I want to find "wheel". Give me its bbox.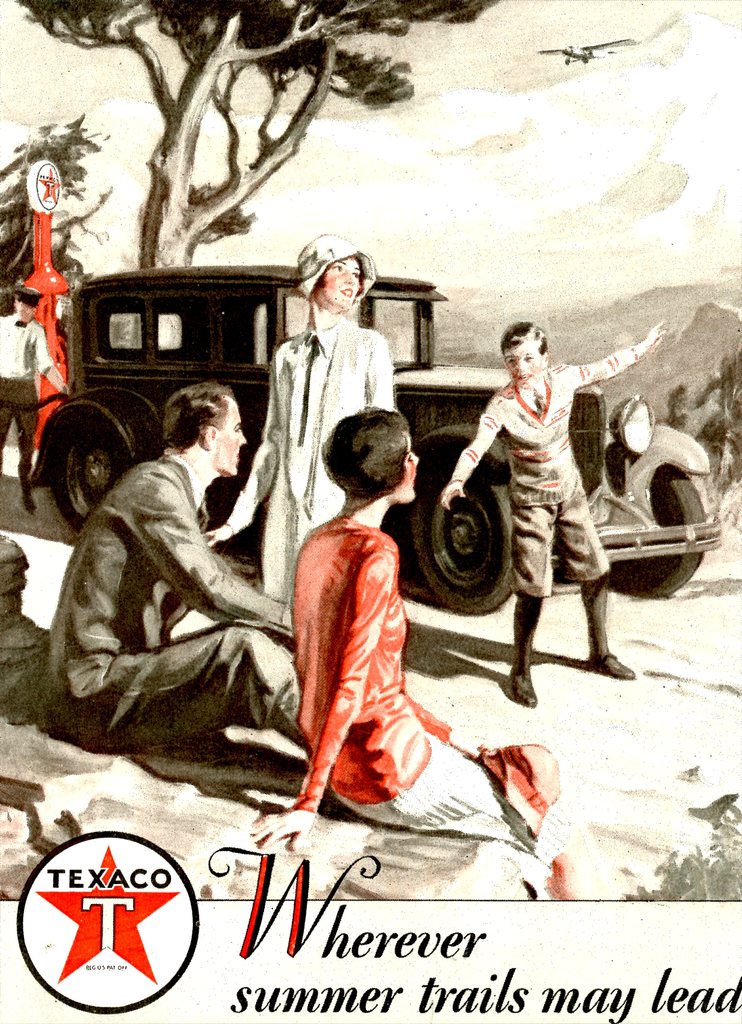
<region>429, 483, 521, 591</region>.
